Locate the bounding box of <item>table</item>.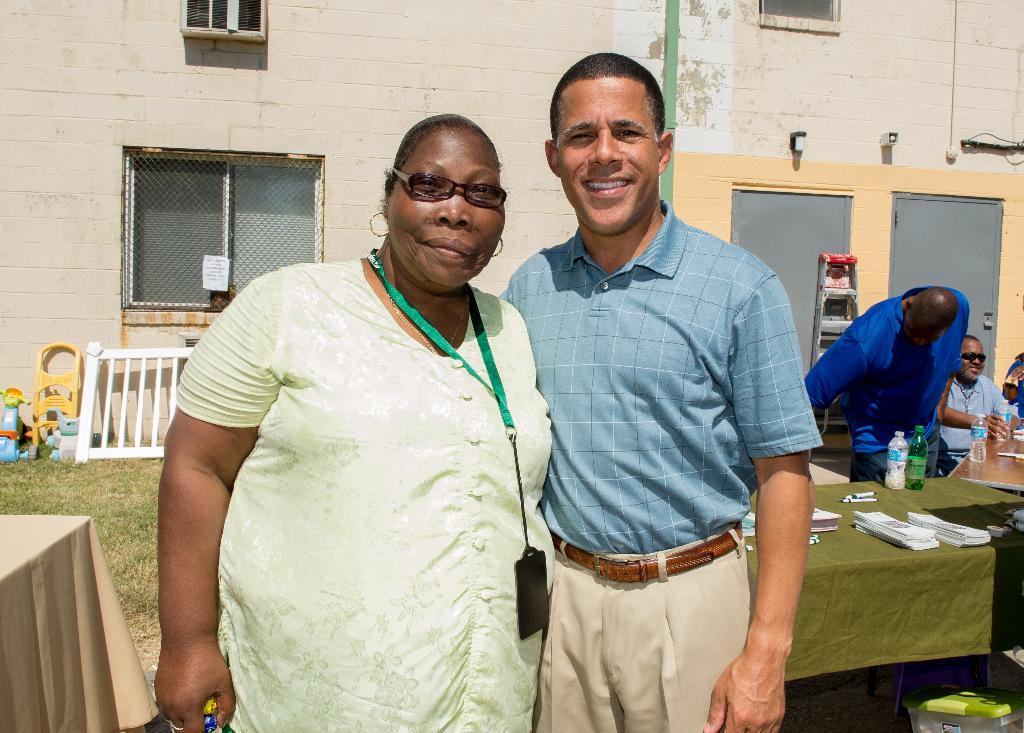
Bounding box: Rect(945, 416, 1023, 497).
